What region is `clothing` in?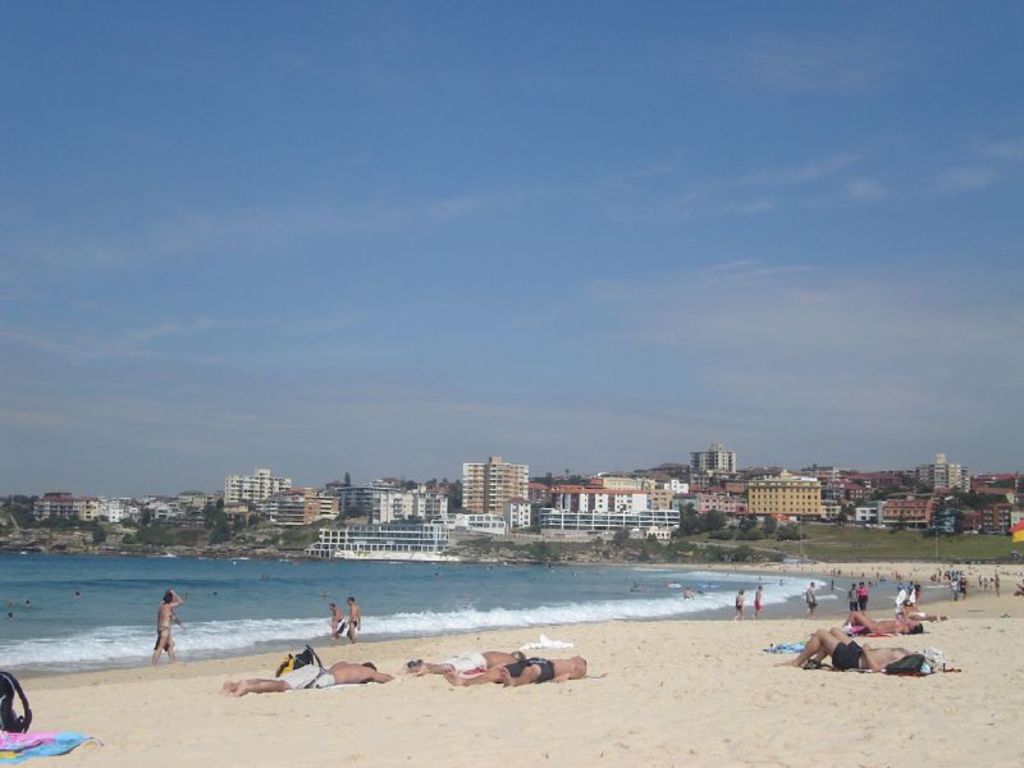
x1=355, y1=618, x2=358, y2=626.
